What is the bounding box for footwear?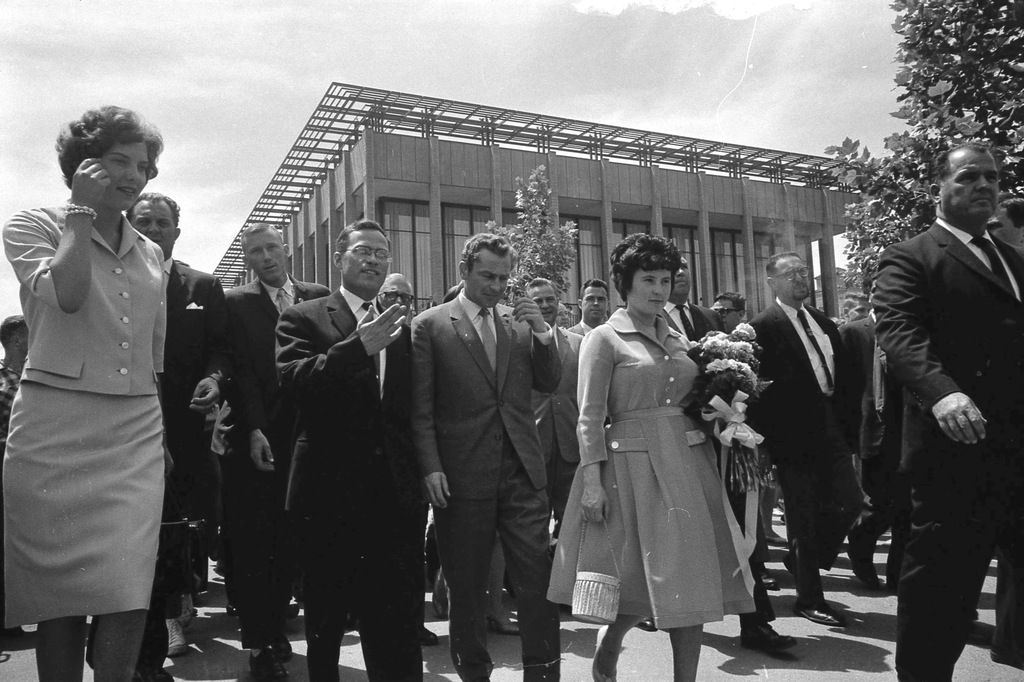
<box>988,650,1023,670</box>.
